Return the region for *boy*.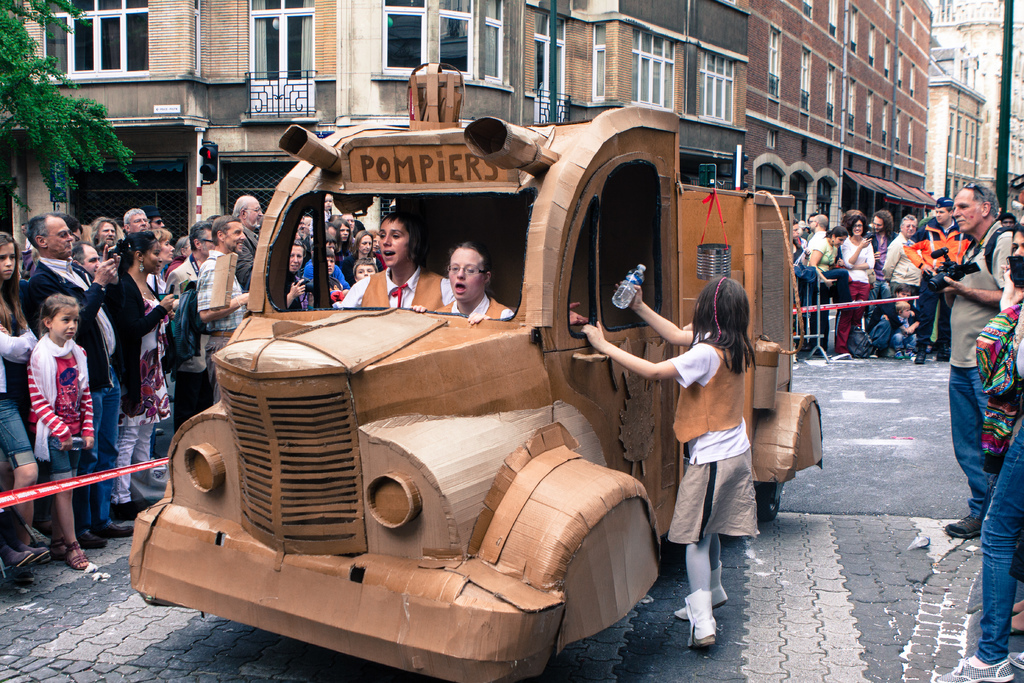
(x1=349, y1=254, x2=385, y2=282).
